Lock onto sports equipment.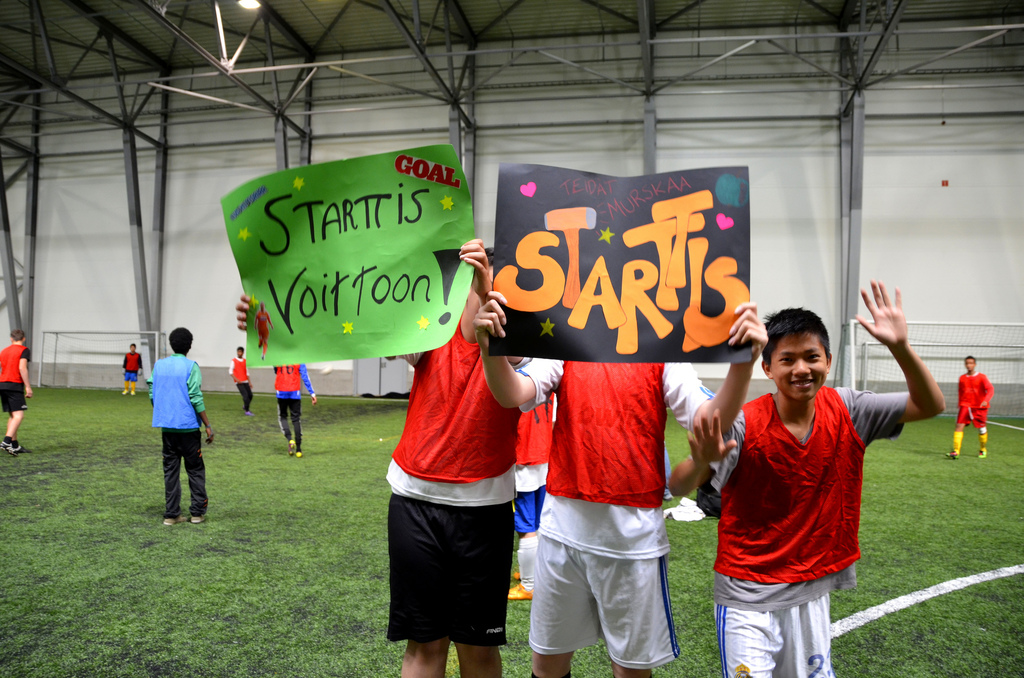
Locked: (x1=500, y1=577, x2=534, y2=601).
